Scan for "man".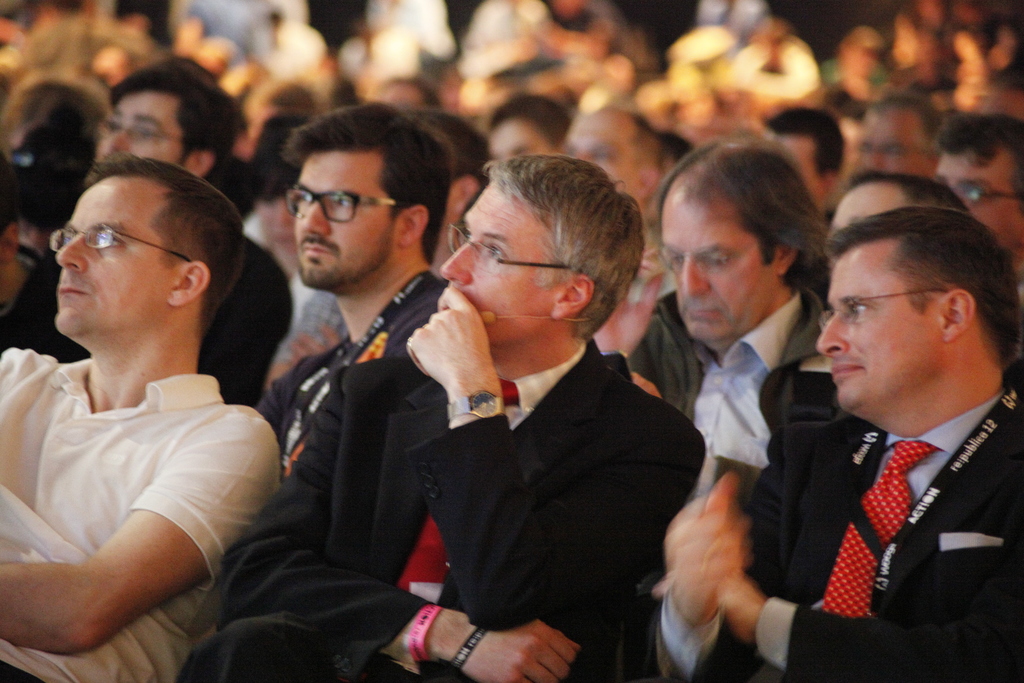
Scan result: <region>628, 126, 828, 656</region>.
